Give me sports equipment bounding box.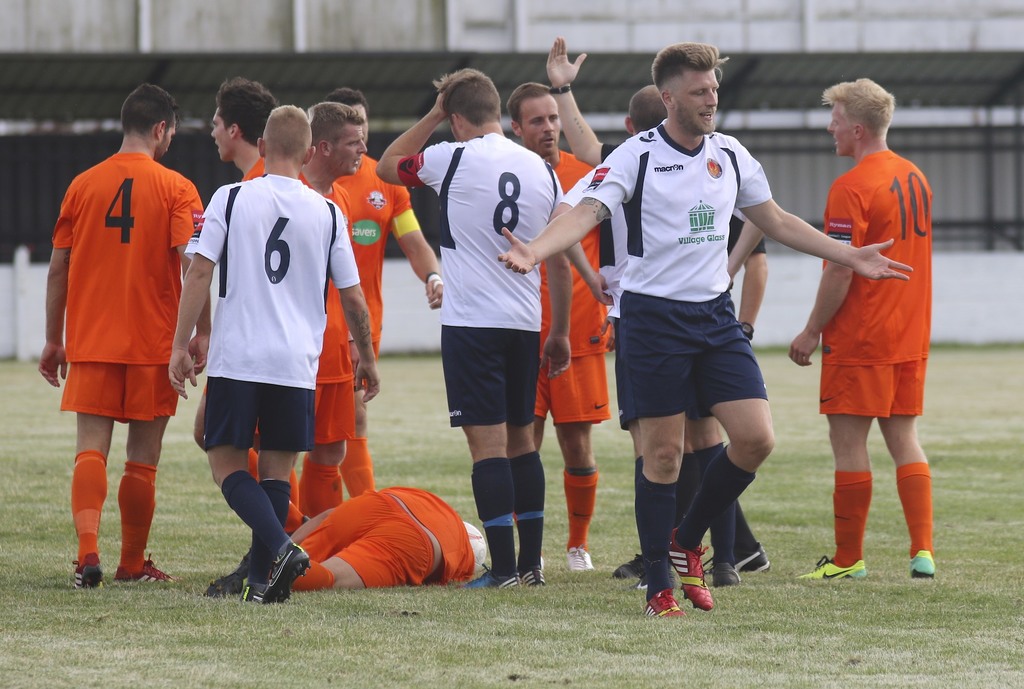
select_region(115, 555, 175, 583).
